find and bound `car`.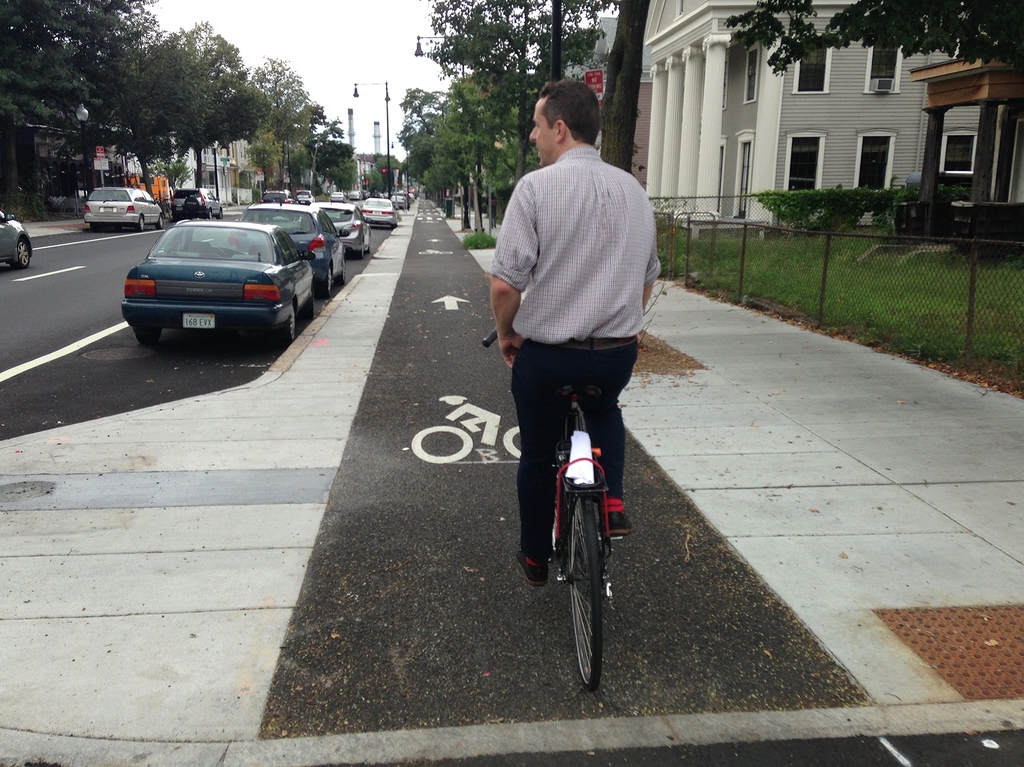
Bound: [x1=0, y1=209, x2=31, y2=272].
